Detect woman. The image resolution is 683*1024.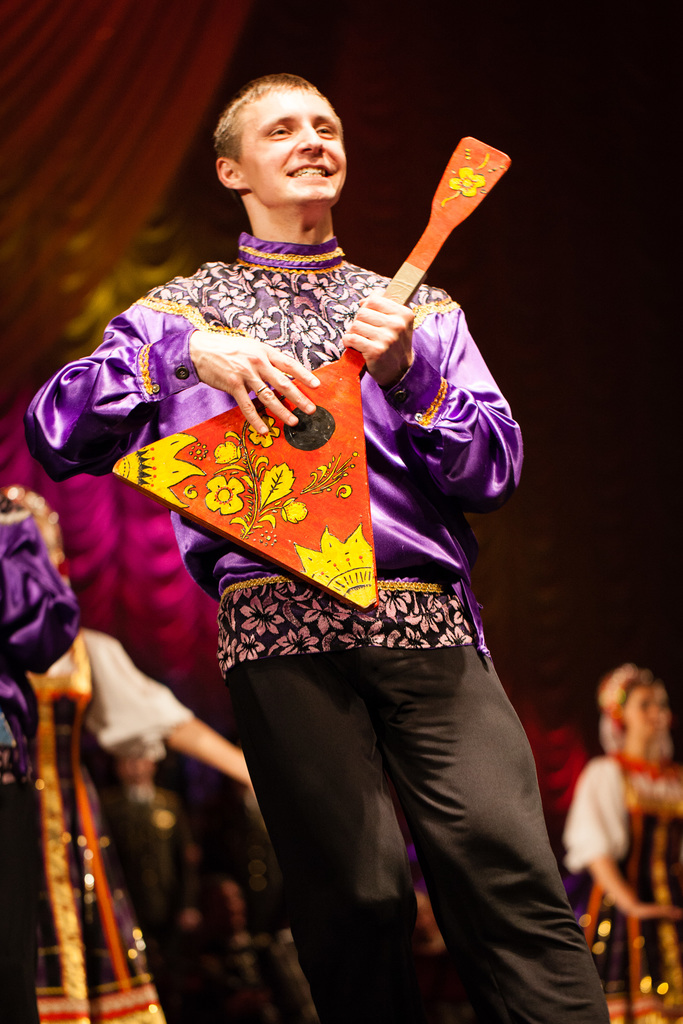
<bbox>557, 669, 682, 1023</bbox>.
